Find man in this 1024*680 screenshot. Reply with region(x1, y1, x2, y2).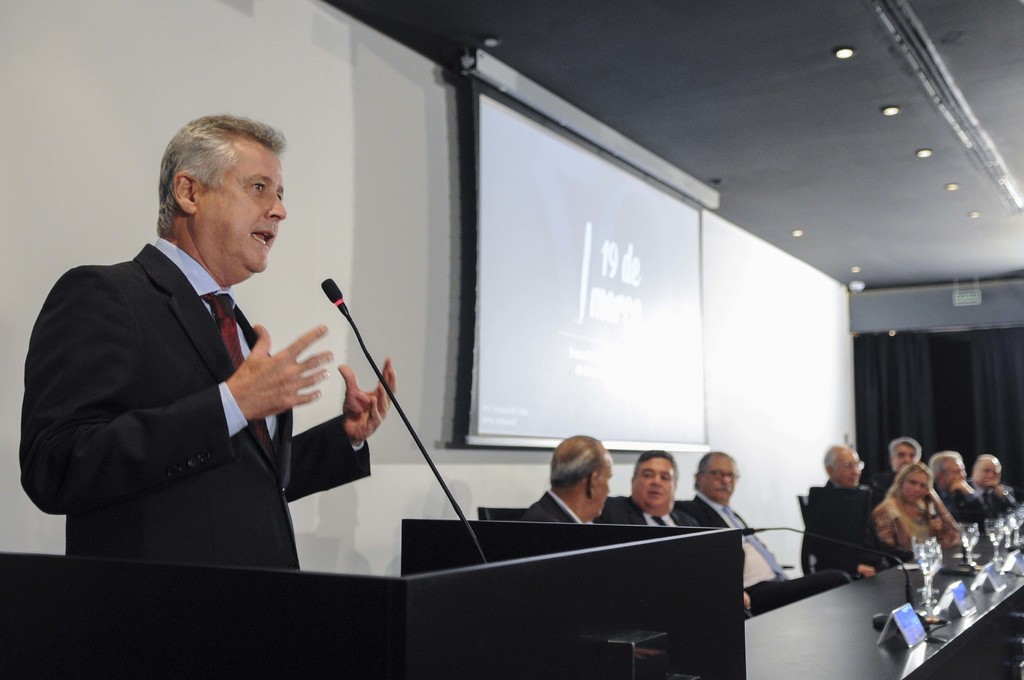
region(966, 453, 1017, 520).
